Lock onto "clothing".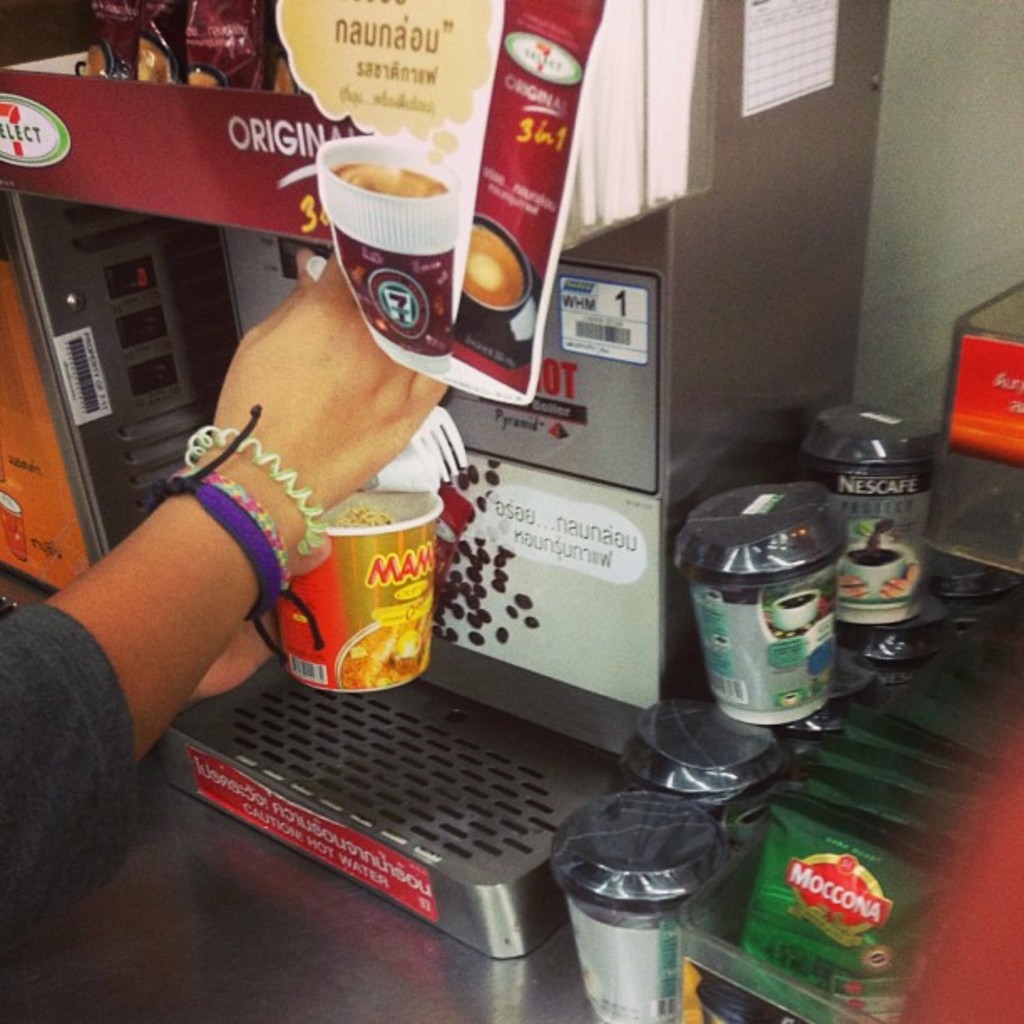
Locked: rect(0, 601, 137, 927).
